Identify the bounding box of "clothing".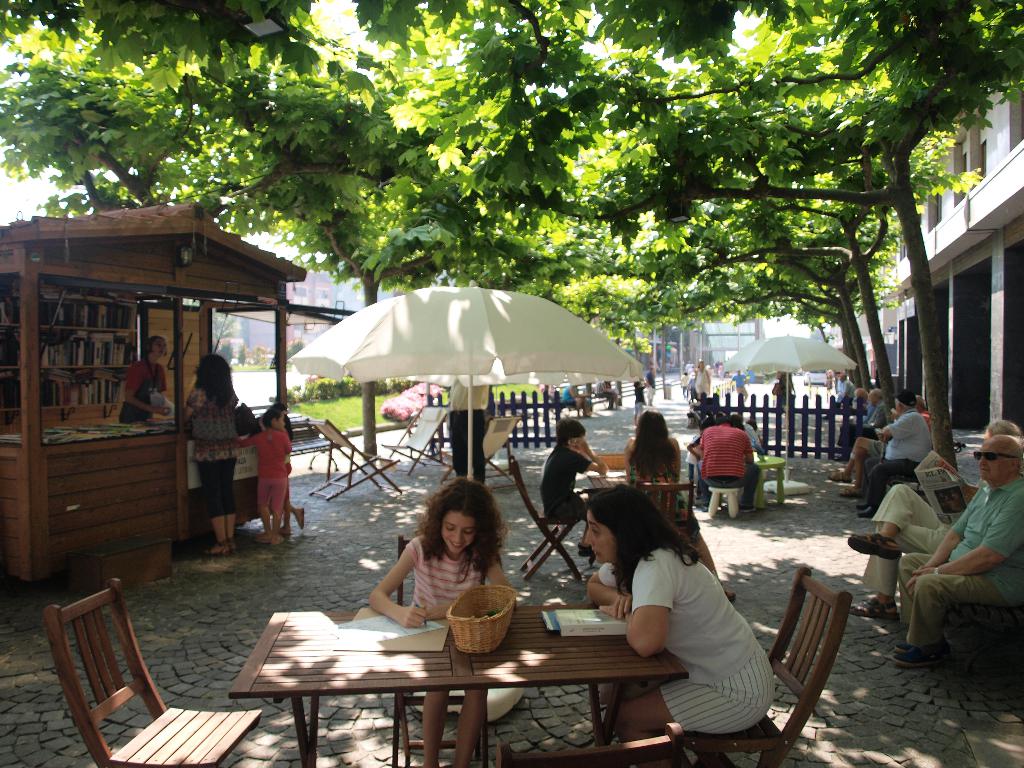
x1=861 y1=479 x2=959 y2=597.
